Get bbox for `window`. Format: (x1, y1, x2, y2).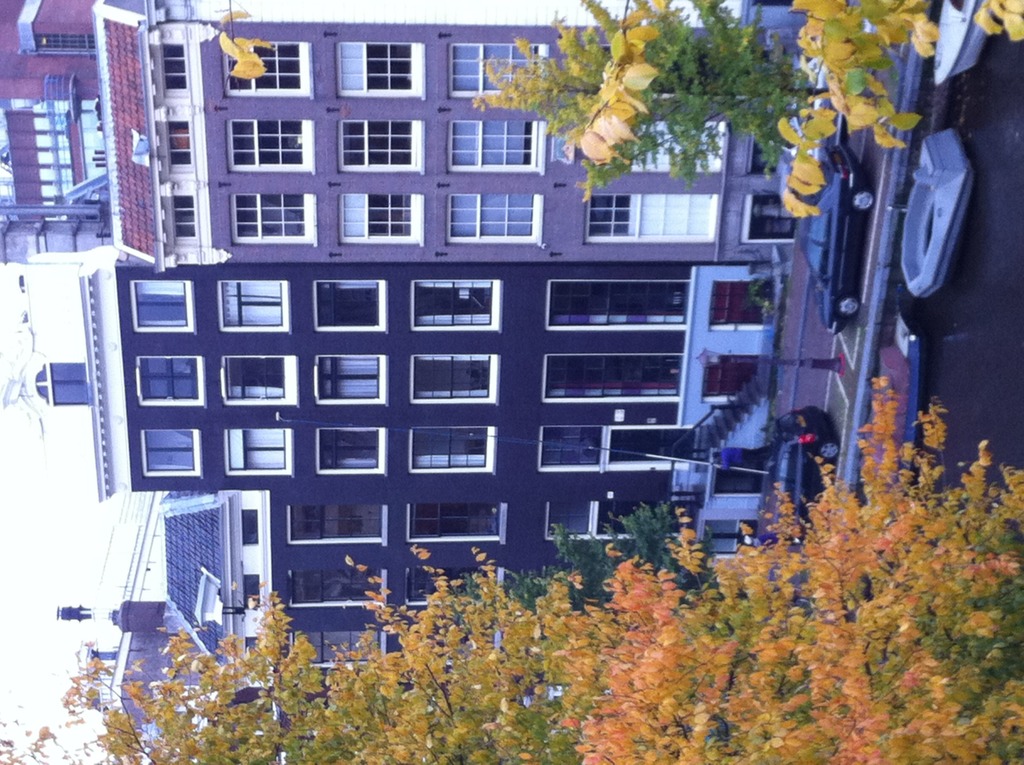
(231, 195, 316, 244).
